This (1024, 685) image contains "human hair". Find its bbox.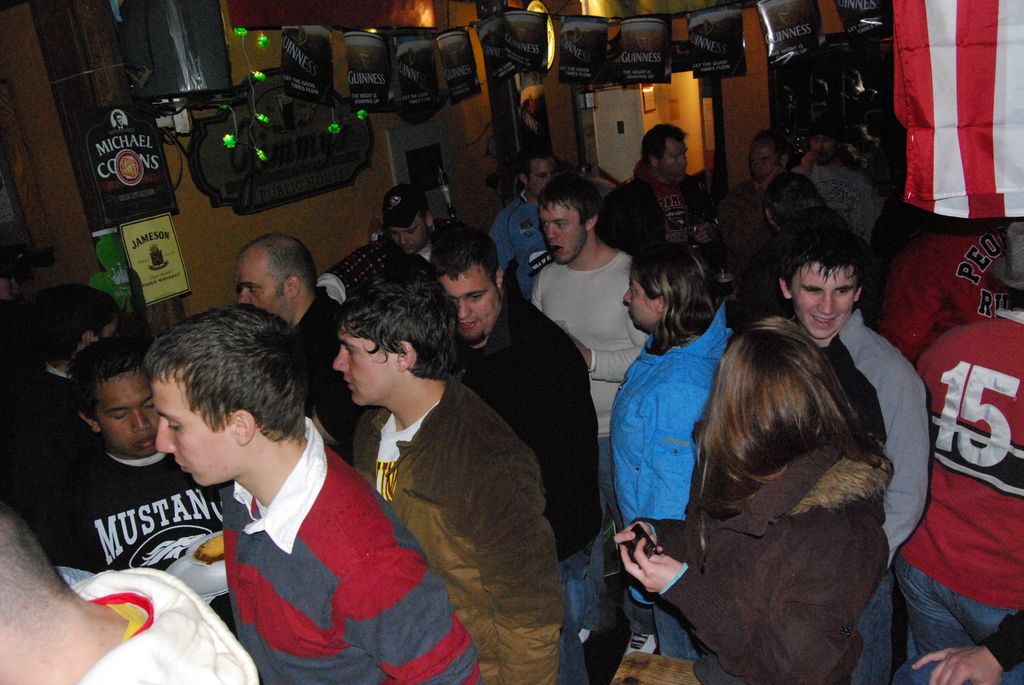
(141, 301, 311, 449).
